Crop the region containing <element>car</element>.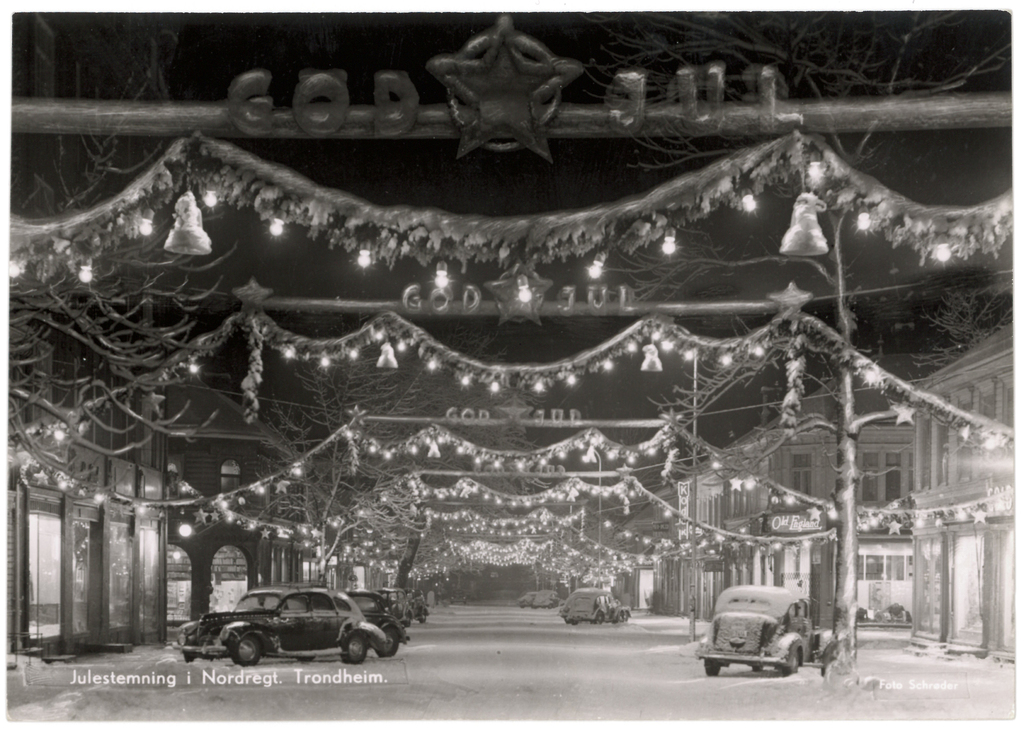
Crop region: (x1=384, y1=582, x2=428, y2=622).
